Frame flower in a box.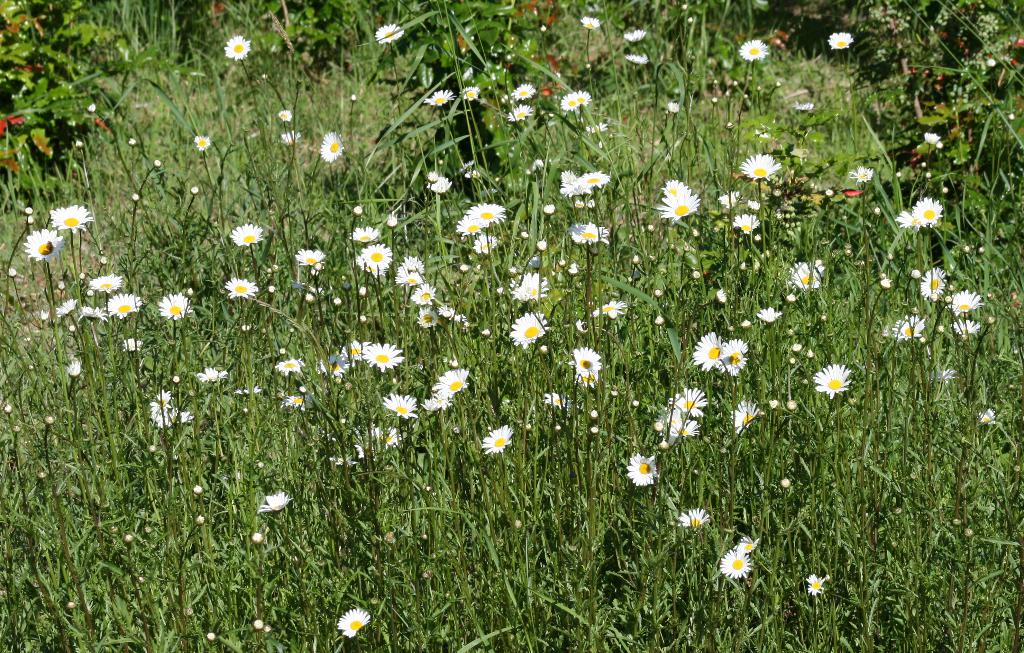
677, 505, 712, 528.
